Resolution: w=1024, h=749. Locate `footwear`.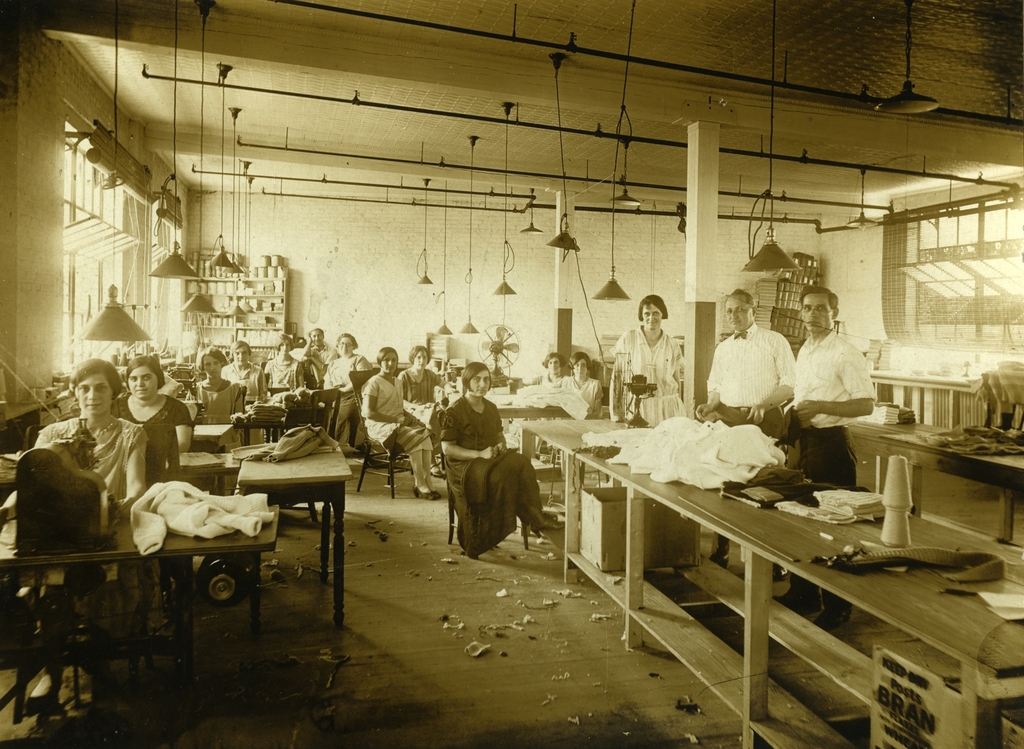
l=531, t=517, r=564, b=535.
